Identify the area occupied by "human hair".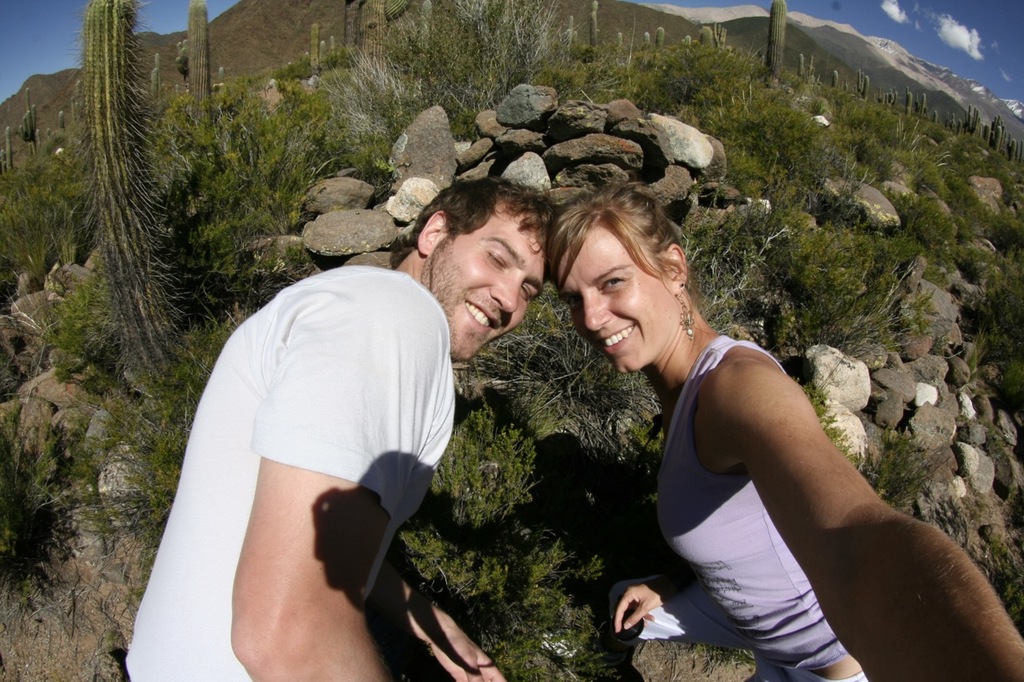
Area: [x1=387, y1=172, x2=566, y2=271].
